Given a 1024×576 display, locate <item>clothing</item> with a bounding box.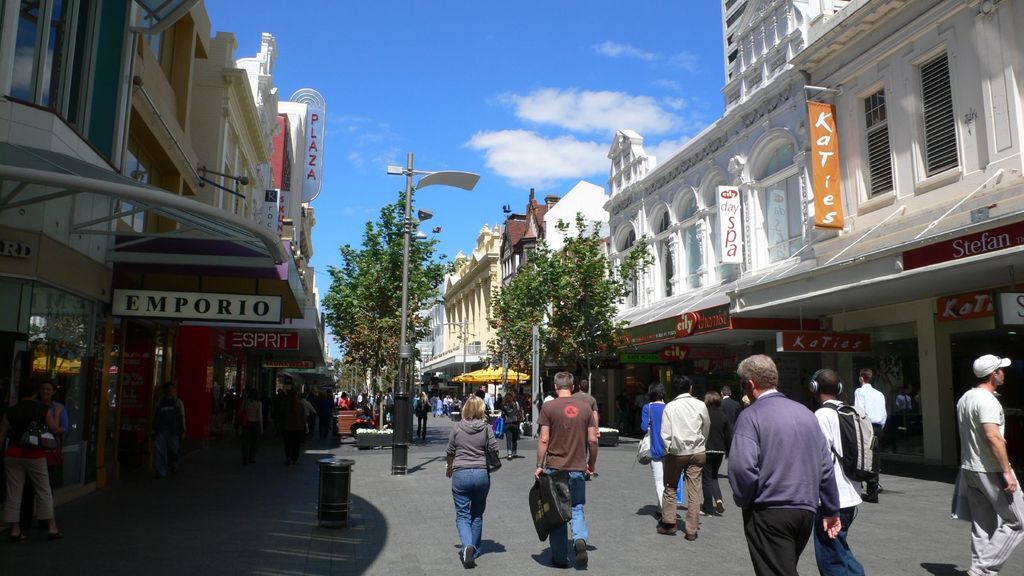
Located: bbox=(0, 402, 51, 523).
